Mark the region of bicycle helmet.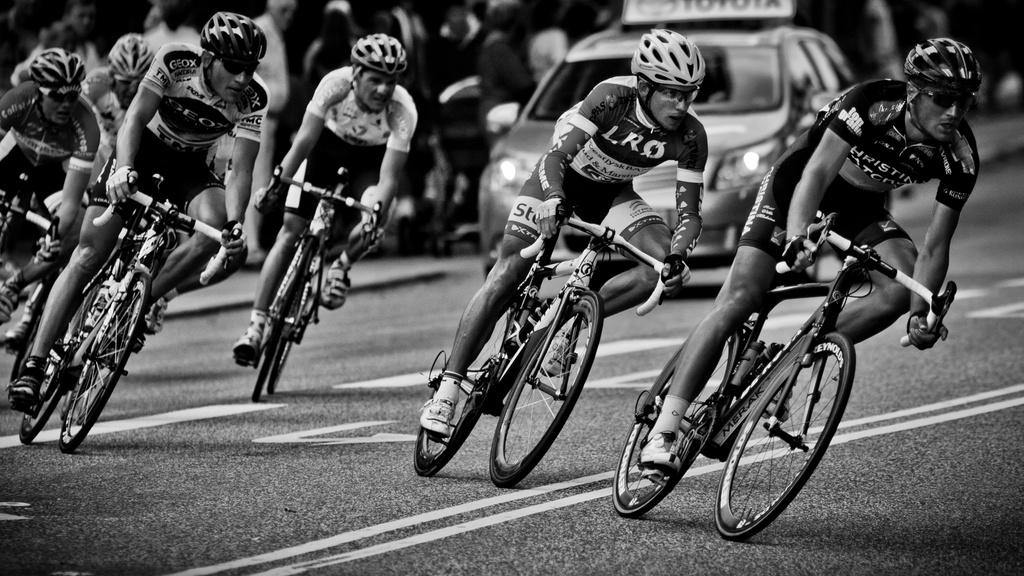
Region: <bbox>633, 22, 712, 120</bbox>.
